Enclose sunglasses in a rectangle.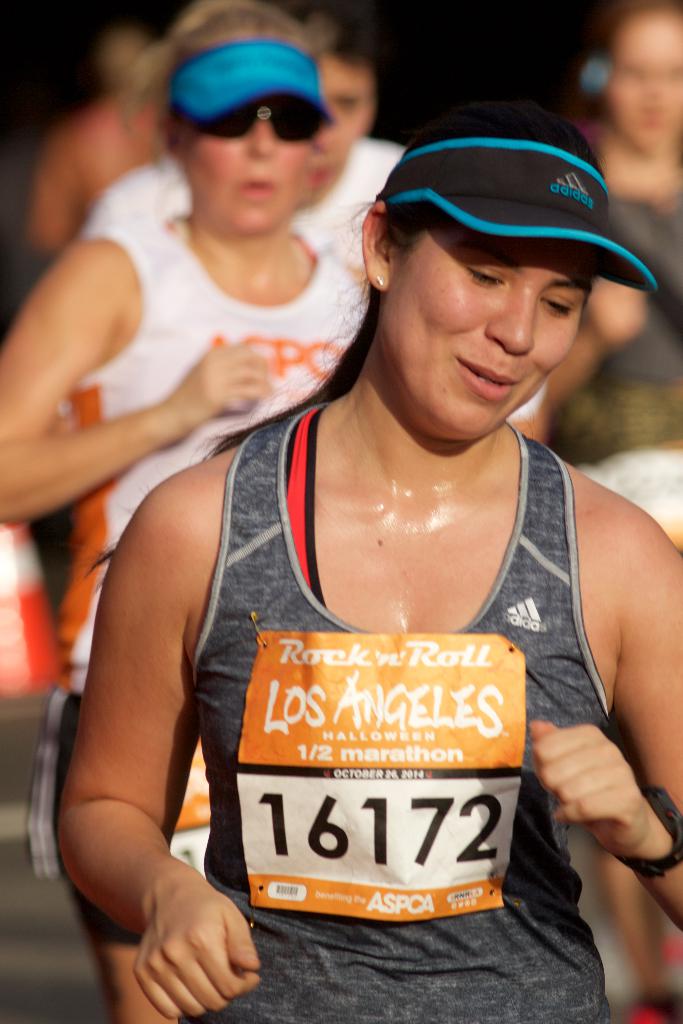
crop(195, 85, 327, 152).
